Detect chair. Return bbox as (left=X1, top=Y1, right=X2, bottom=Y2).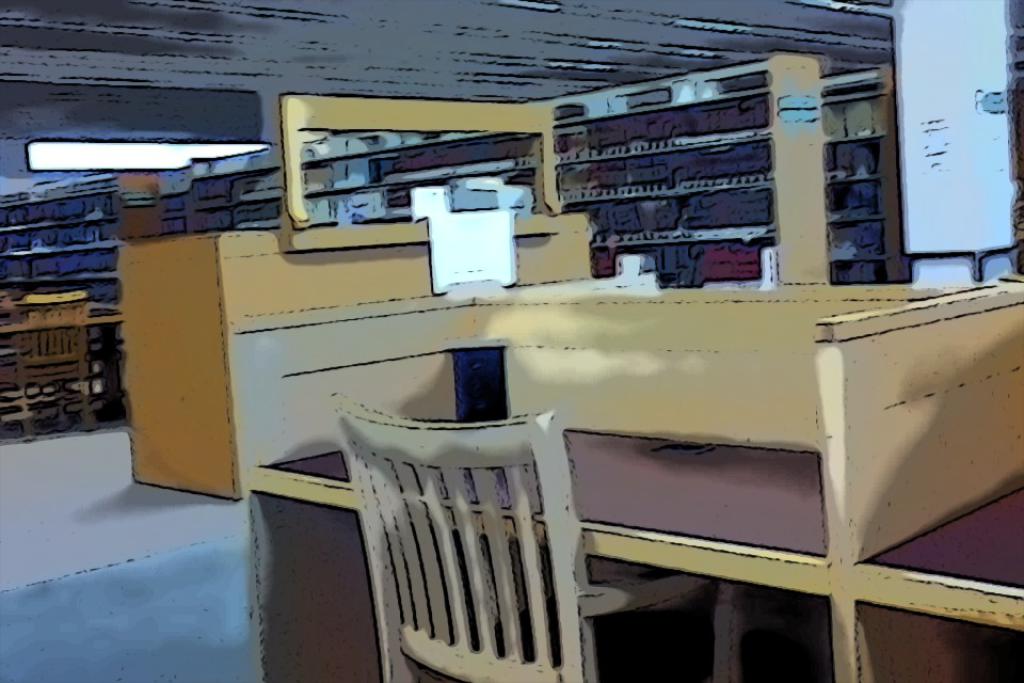
(left=0, top=287, right=103, bottom=439).
